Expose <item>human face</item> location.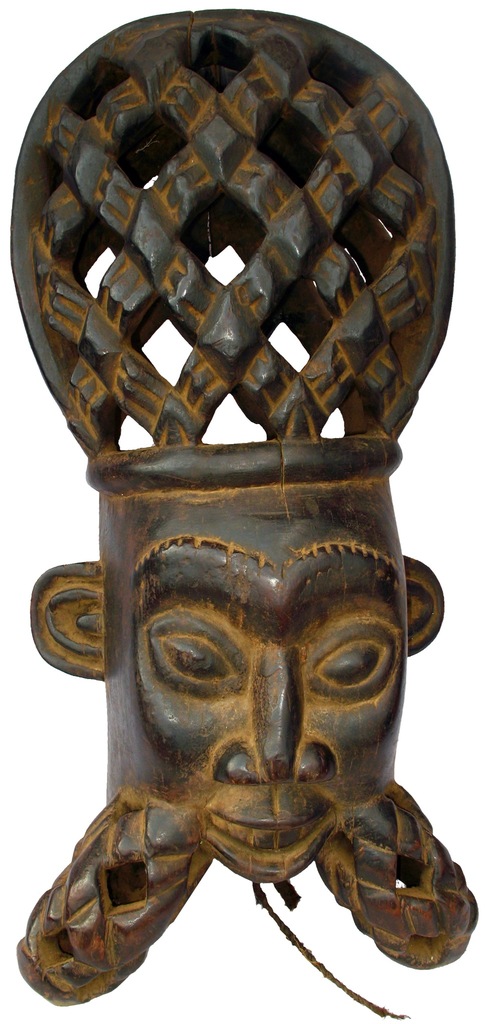
Exposed at rect(106, 488, 417, 882).
